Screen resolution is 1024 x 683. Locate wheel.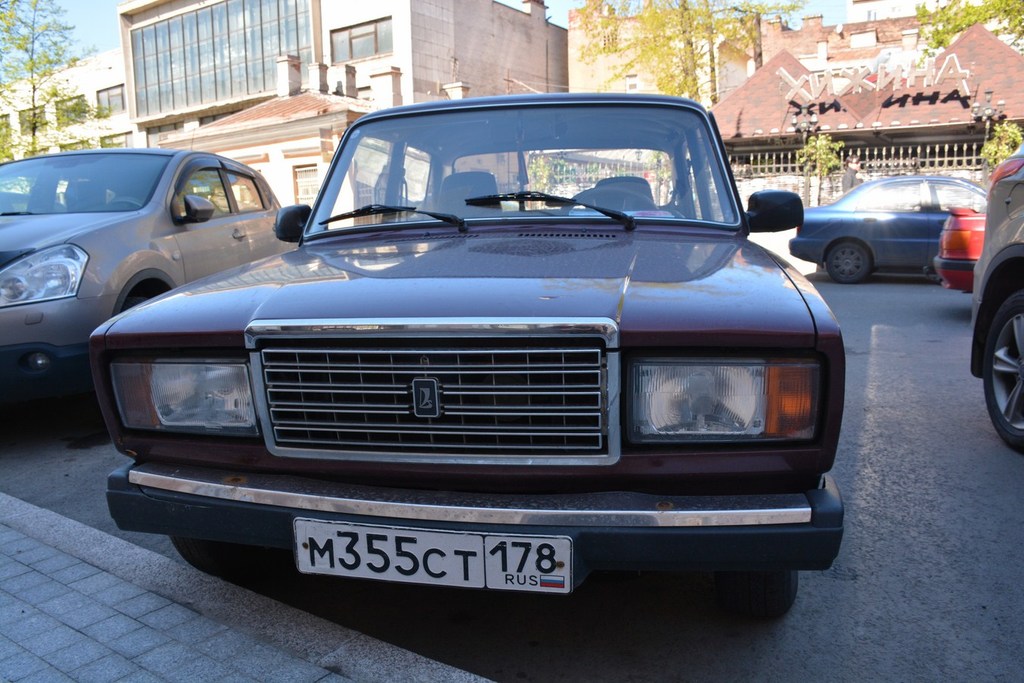
[822, 243, 872, 279].
